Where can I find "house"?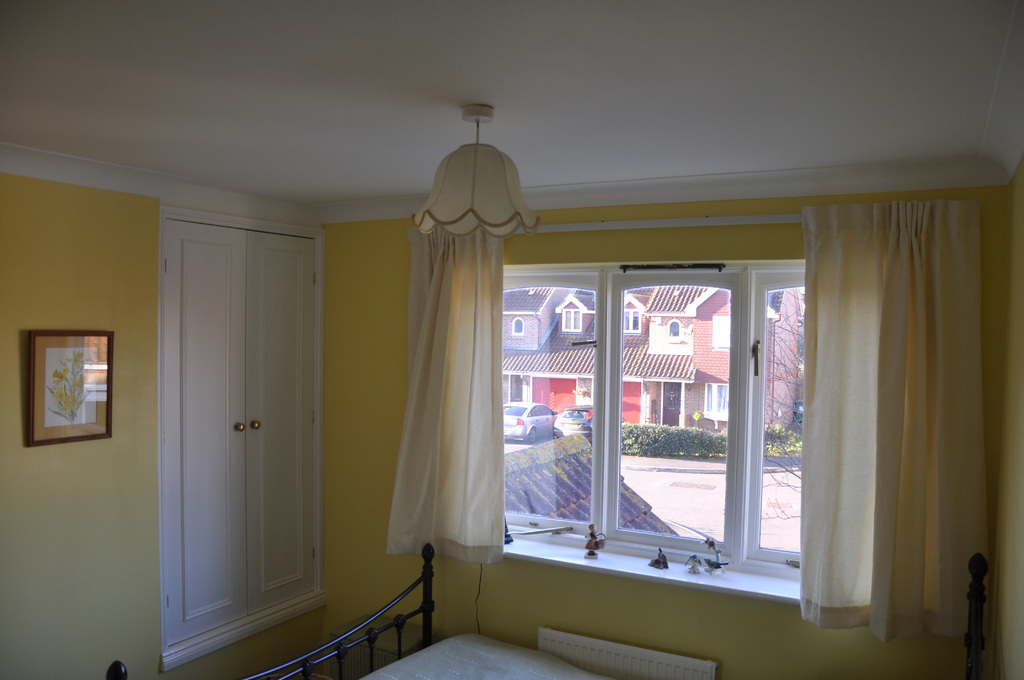
You can find it at {"x1": 484, "y1": 287, "x2": 803, "y2": 433}.
